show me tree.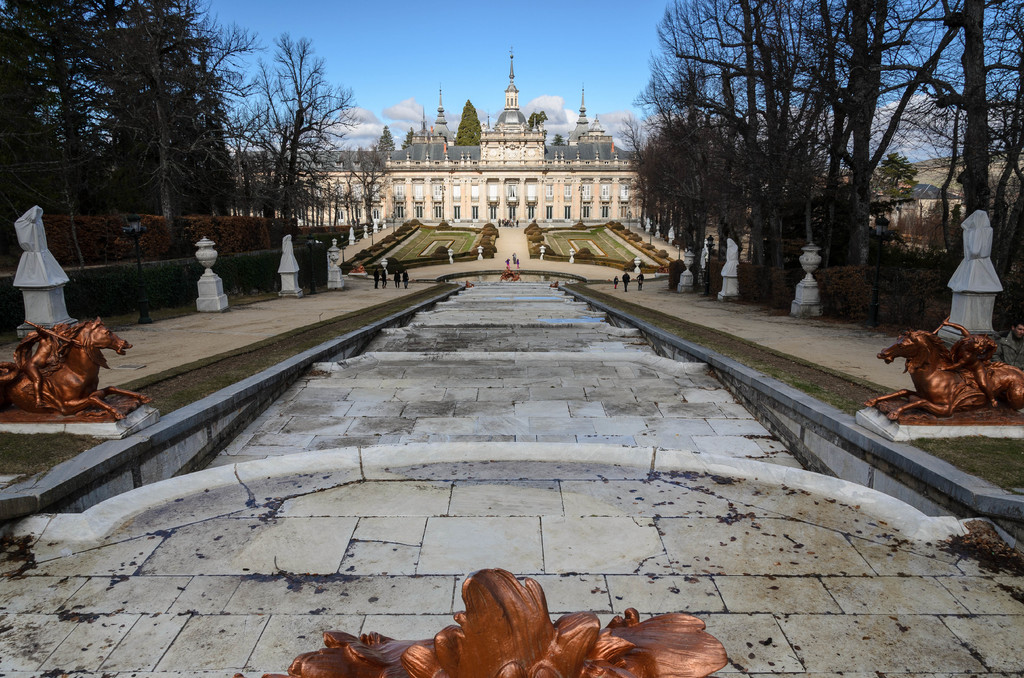
tree is here: bbox=[401, 125, 417, 154].
